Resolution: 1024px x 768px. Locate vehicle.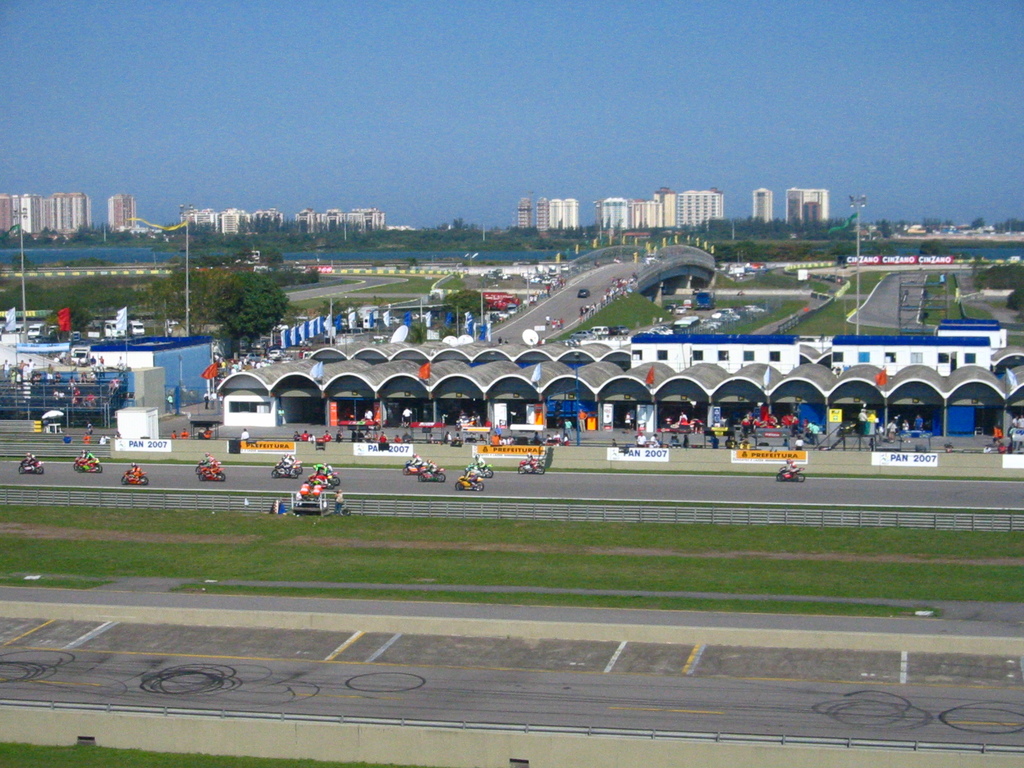
[609, 321, 630, 336].
